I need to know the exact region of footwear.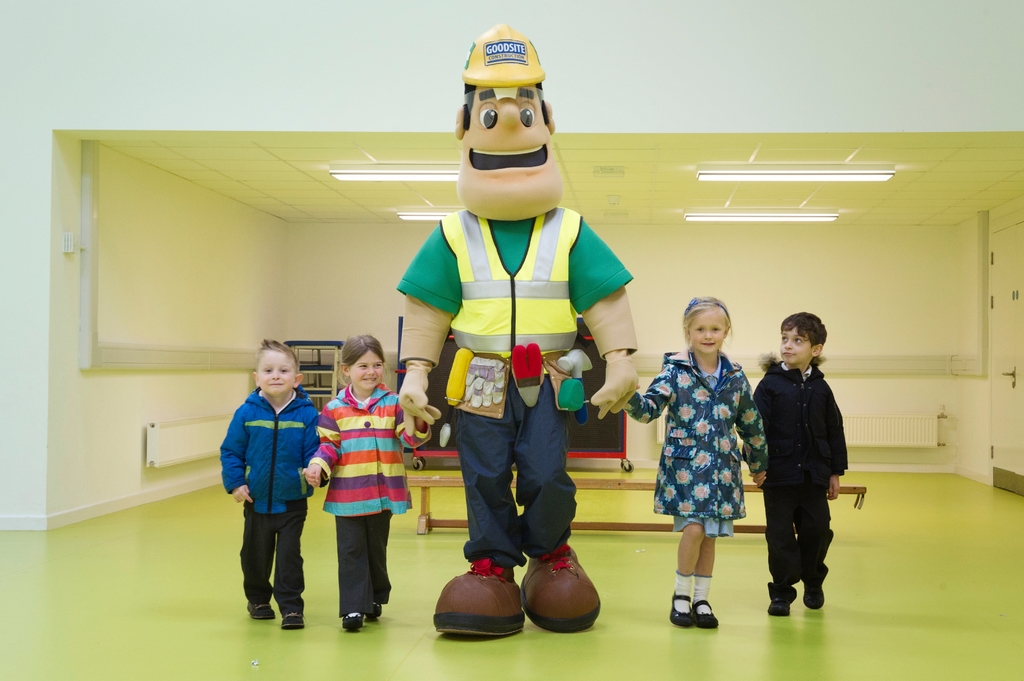
Region: region(696, 602, 720, 632).
